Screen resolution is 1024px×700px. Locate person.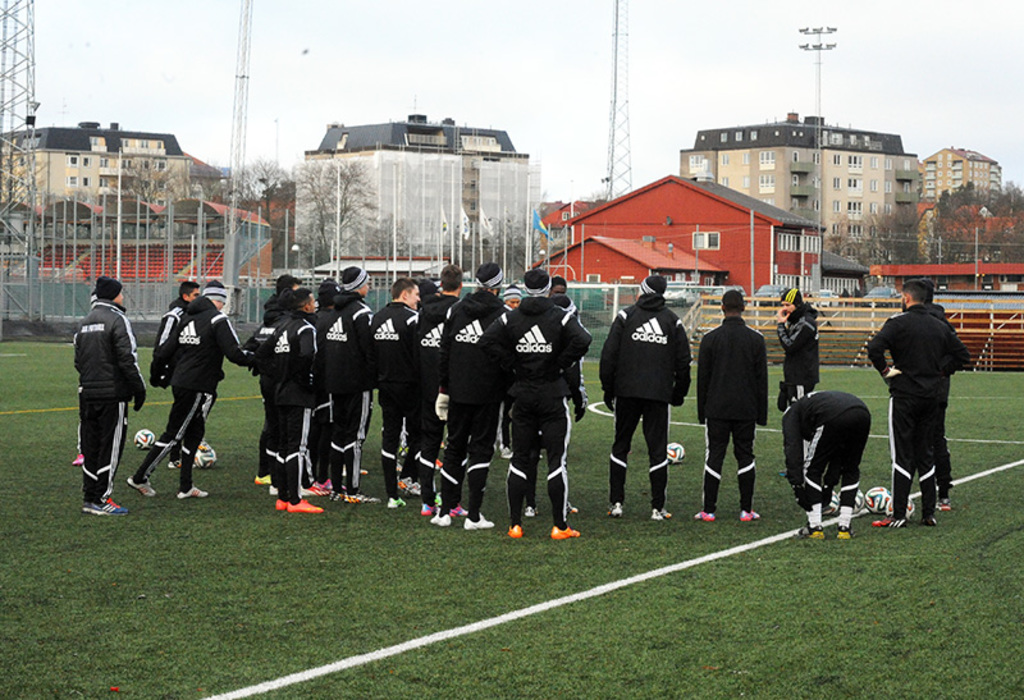
pyautogui.locateOnScreen(861, 275, 972, 530).
